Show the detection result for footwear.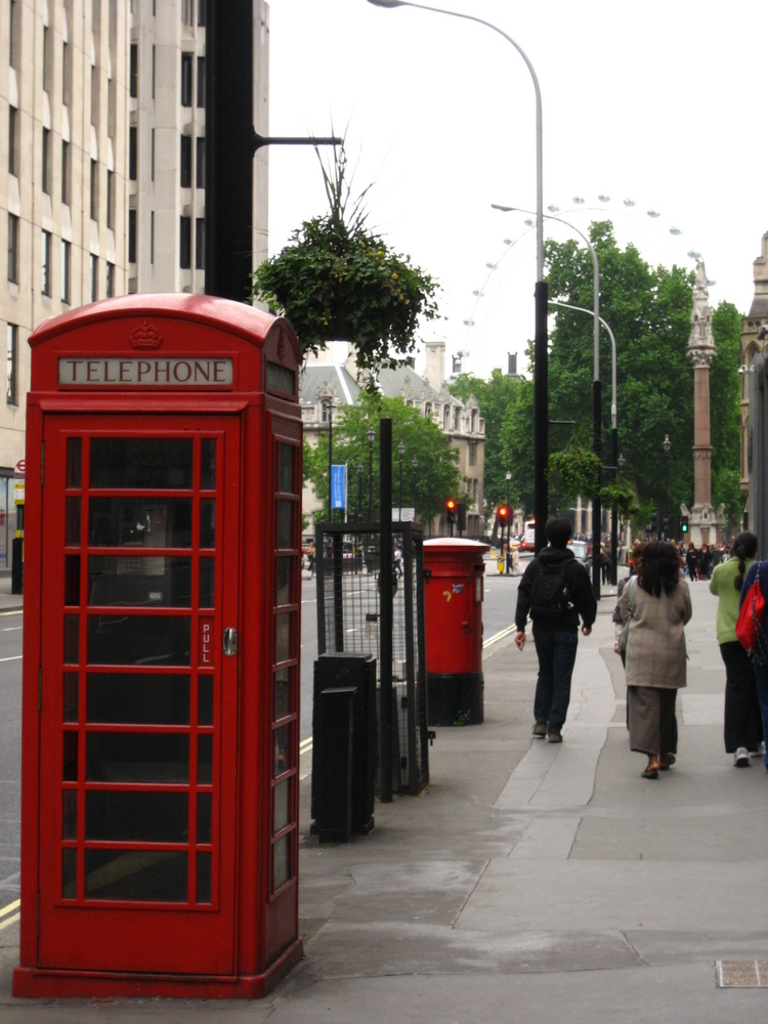
bbox(641, 771, 657, 780).
